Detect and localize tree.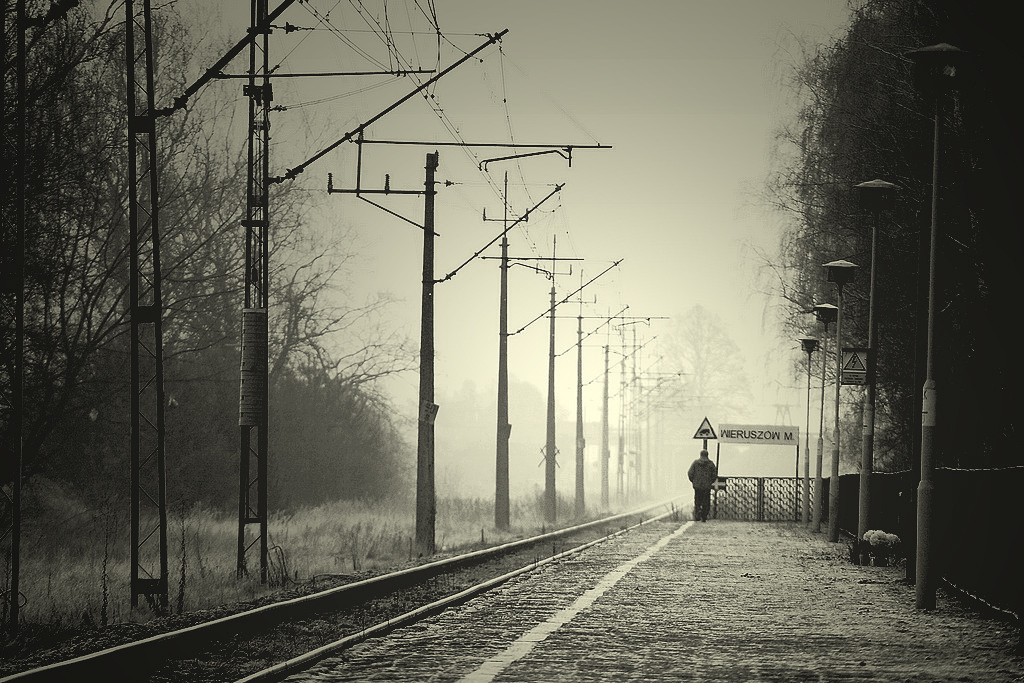
Localized at [x1=660, y1=307, x2=759, y2=413].
